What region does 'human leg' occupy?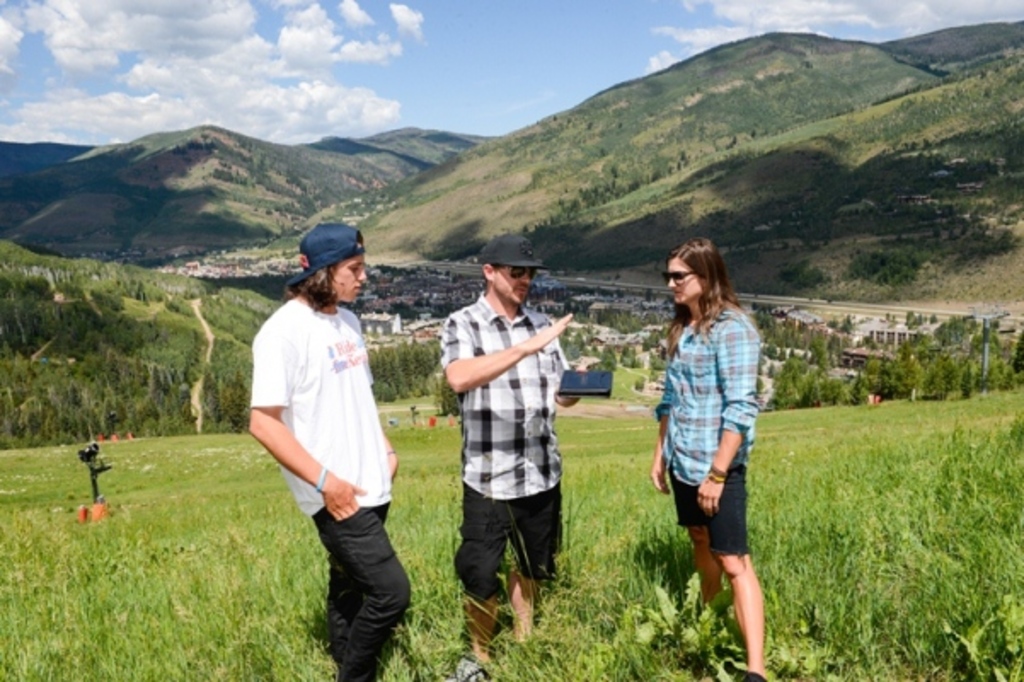
bbox=(515, 568, 537, 639).
